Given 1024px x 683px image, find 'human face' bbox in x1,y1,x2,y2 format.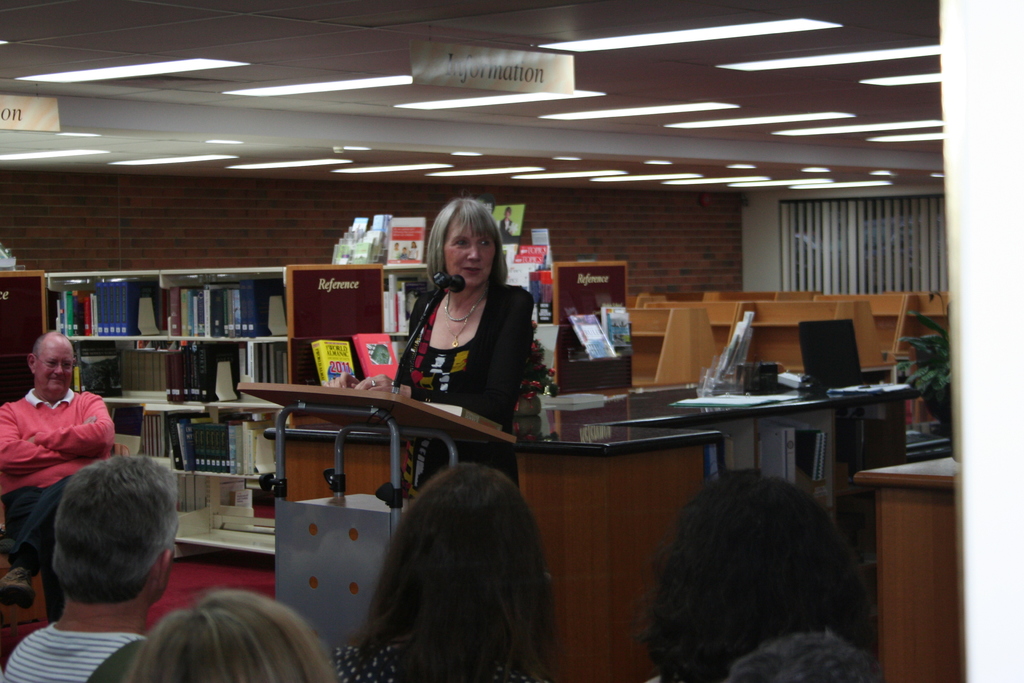
36,345,71,391.
